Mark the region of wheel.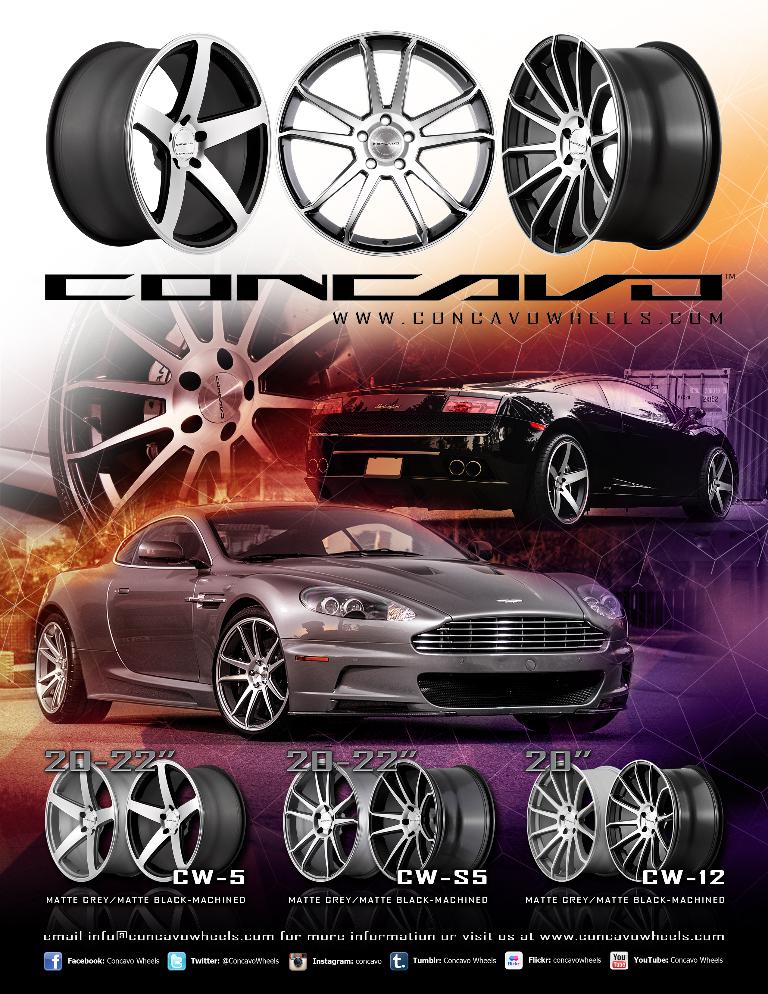
Region: [35,610,114,726].
